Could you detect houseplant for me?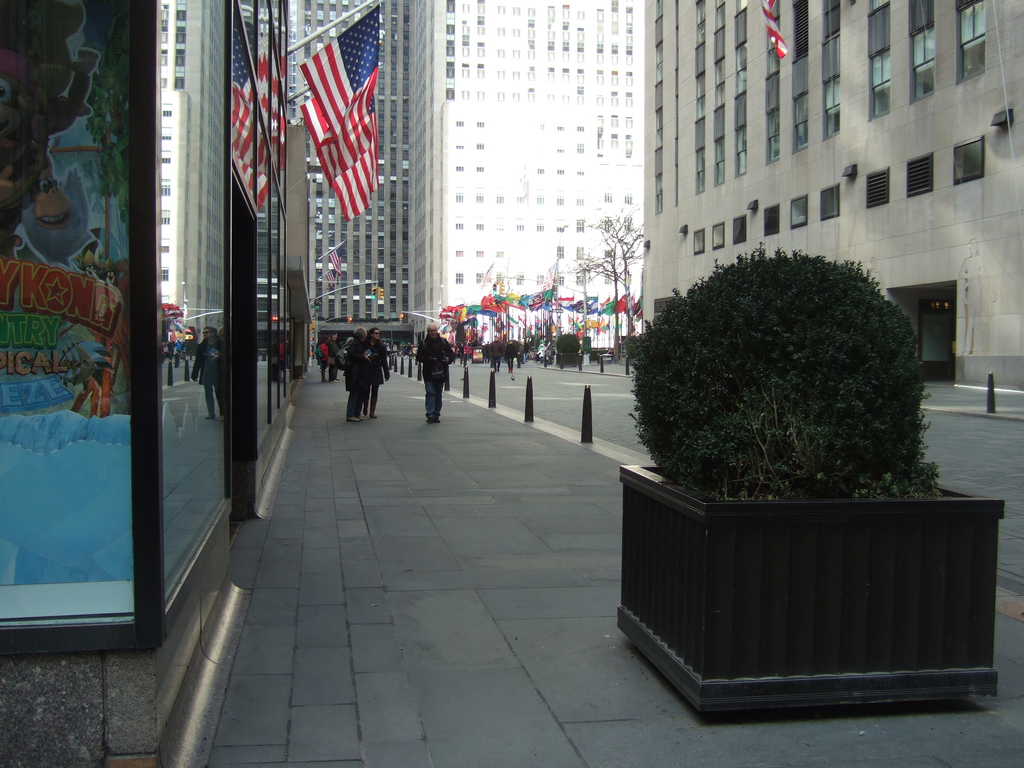
Detection result: (609, 242, 1009, 724).
